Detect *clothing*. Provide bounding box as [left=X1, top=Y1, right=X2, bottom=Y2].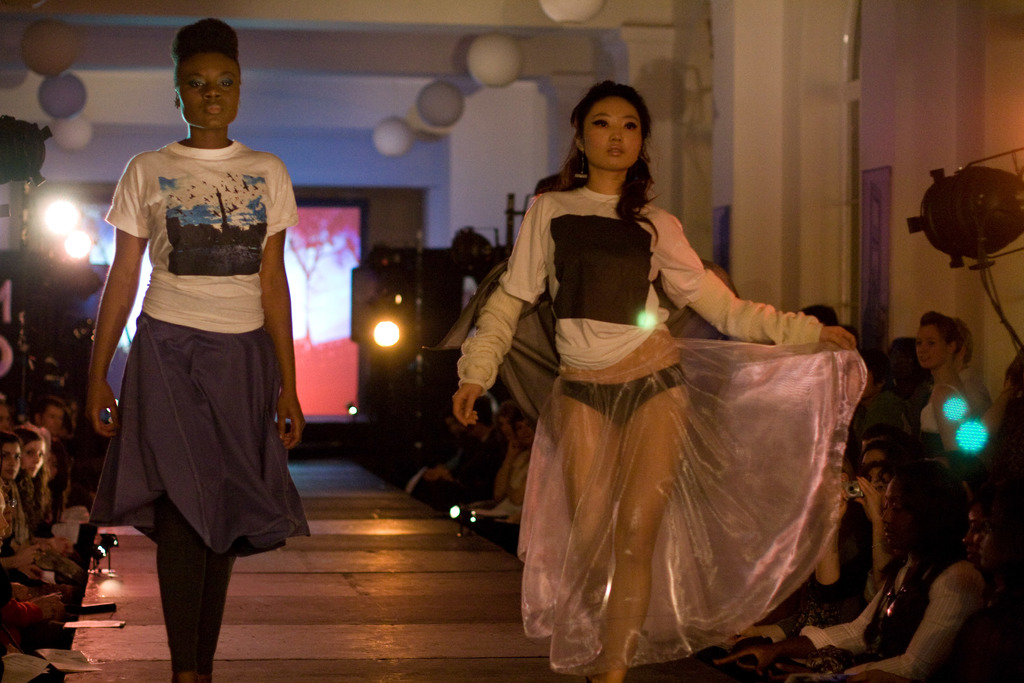
[left=840, top=386, right=916, bottom=456].
